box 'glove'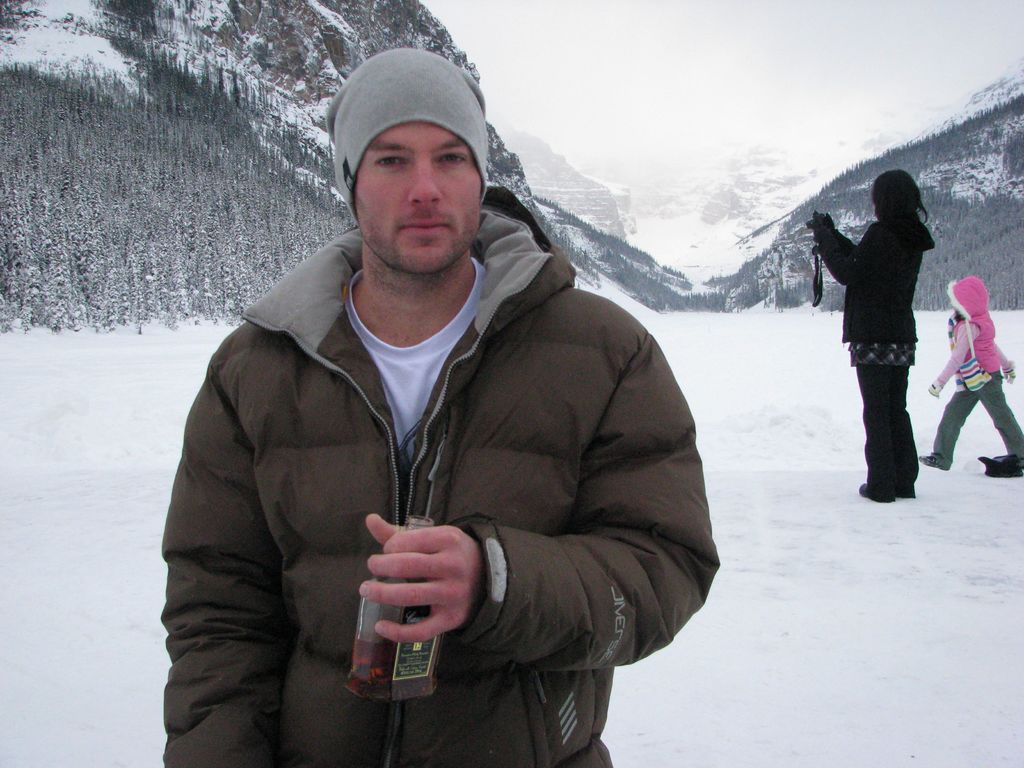
(927, 379, 940, 397)
